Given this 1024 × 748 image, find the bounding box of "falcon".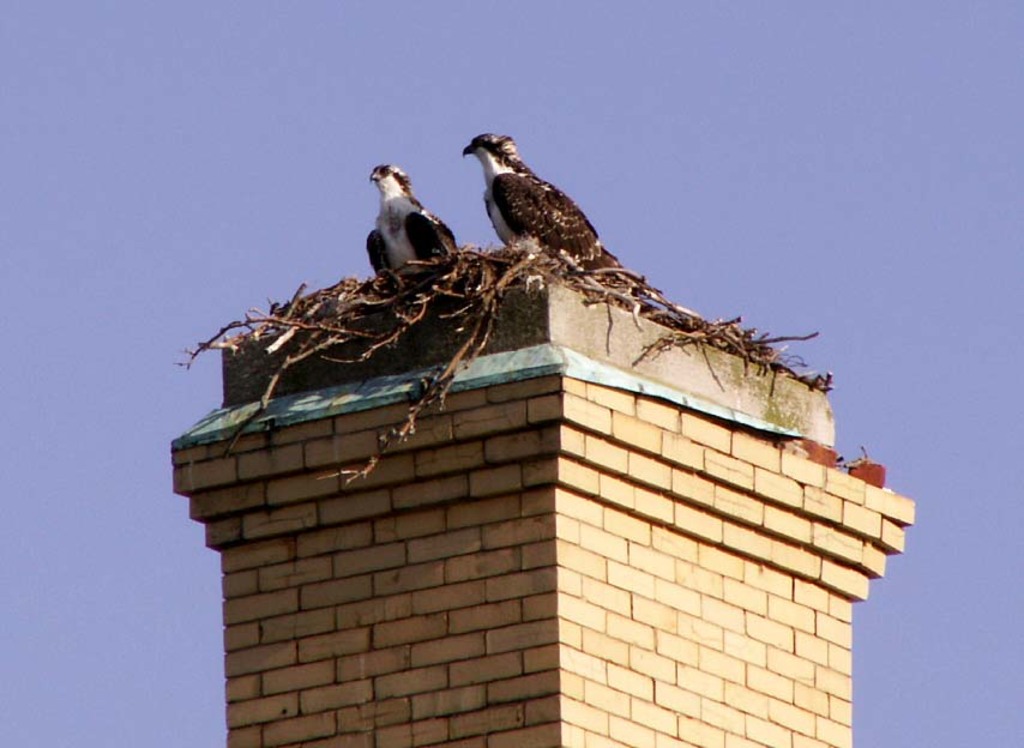
box(459, 129, 624, 277).
